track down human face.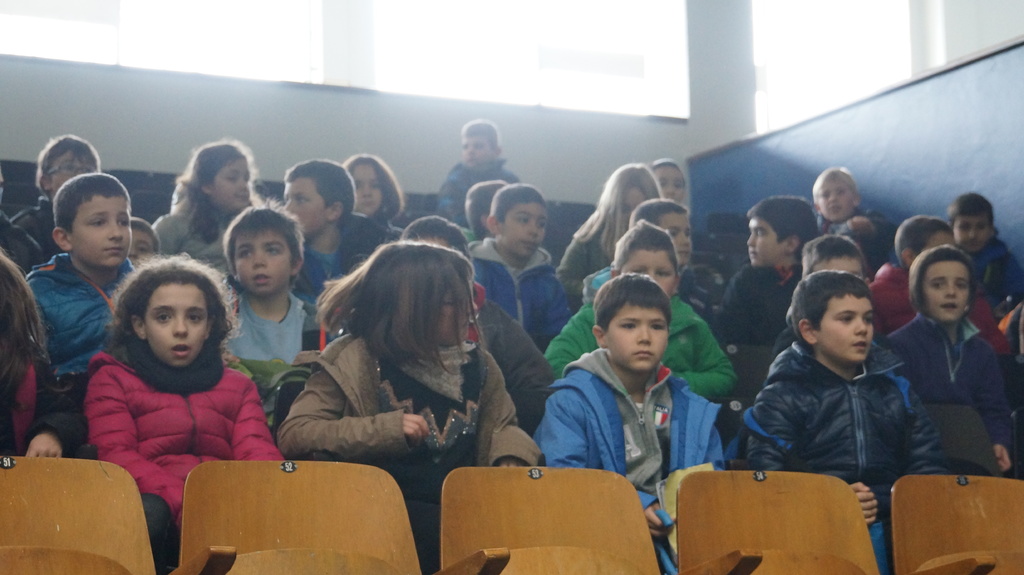
Tracked to [953,216,986,247].
